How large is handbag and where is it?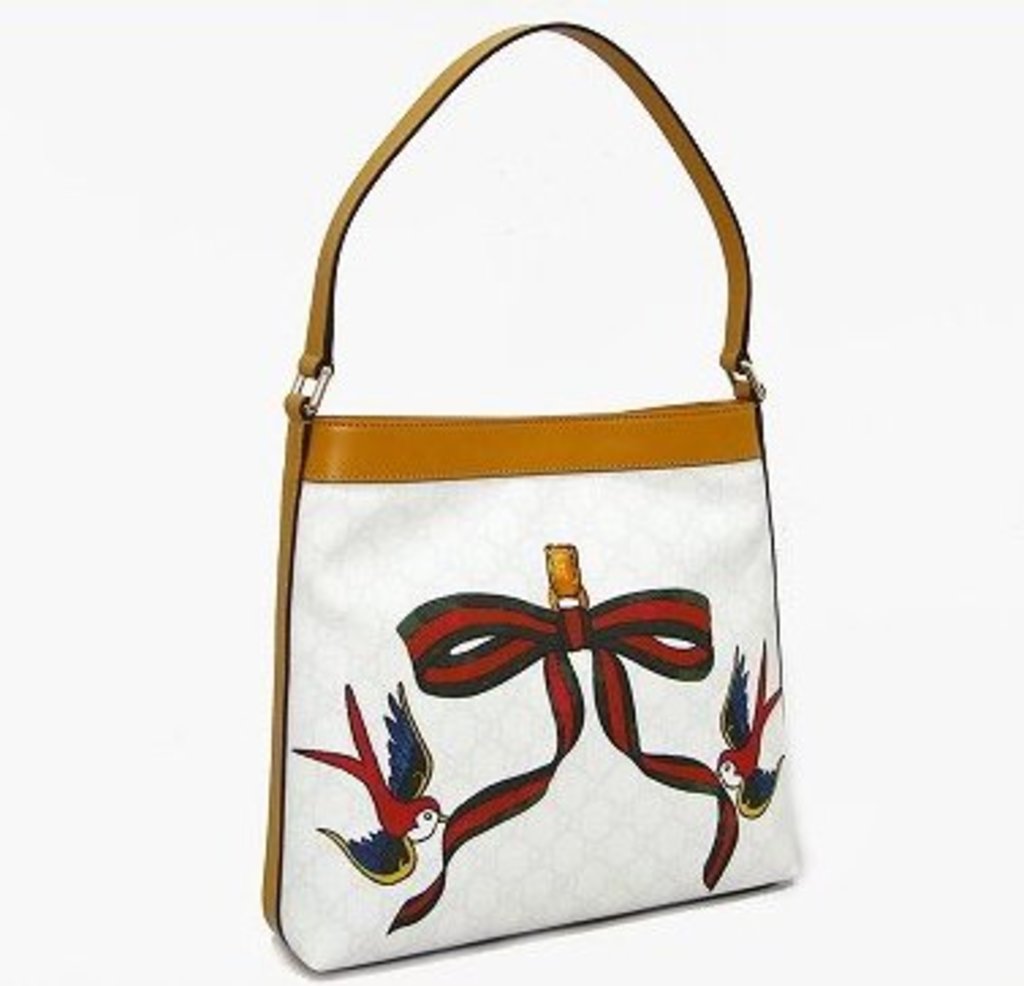
Bounding box: [258, 19, 796, 975].
